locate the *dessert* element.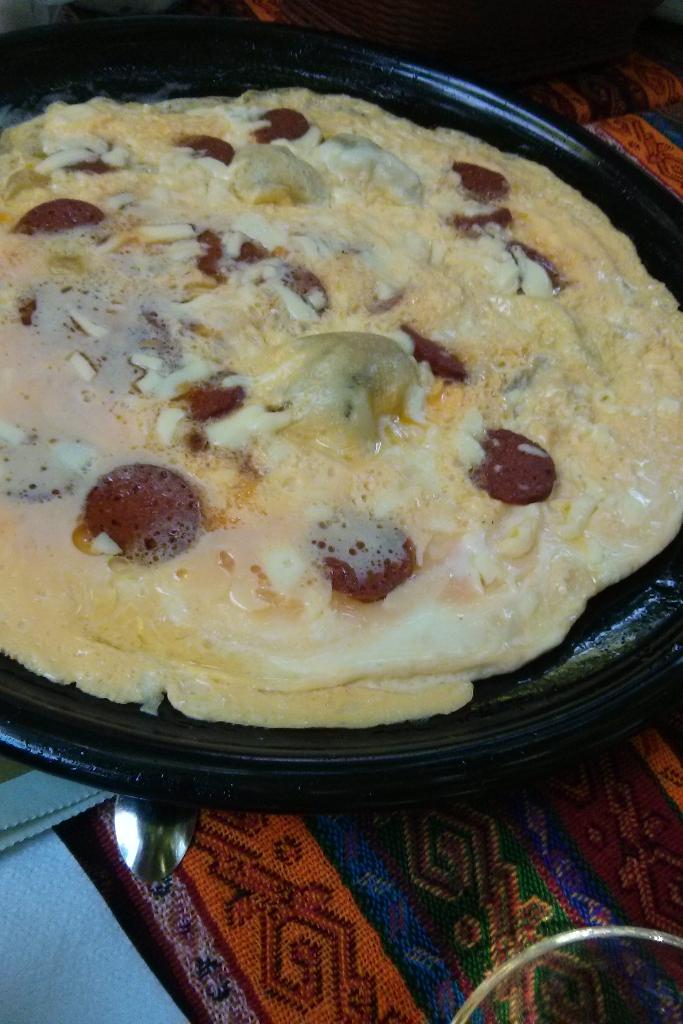
Element bbox: l=0, t=61, r=625, b=769.
